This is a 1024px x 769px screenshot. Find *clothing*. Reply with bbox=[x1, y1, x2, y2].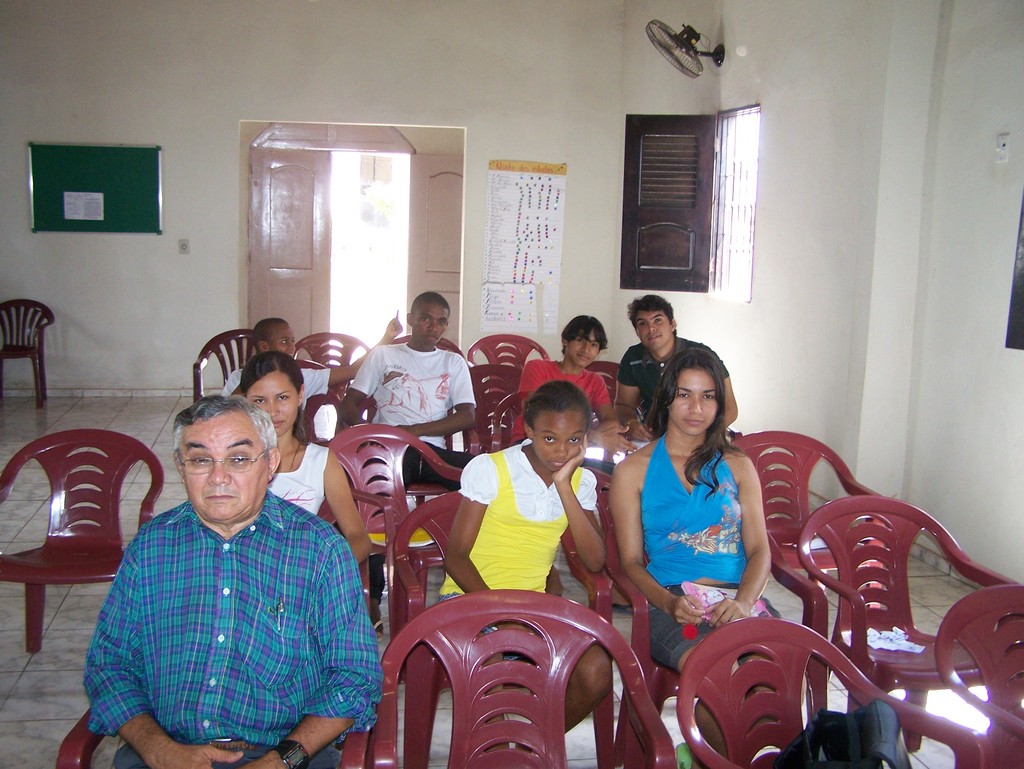
bbox=[503, 354, 611, 444].
